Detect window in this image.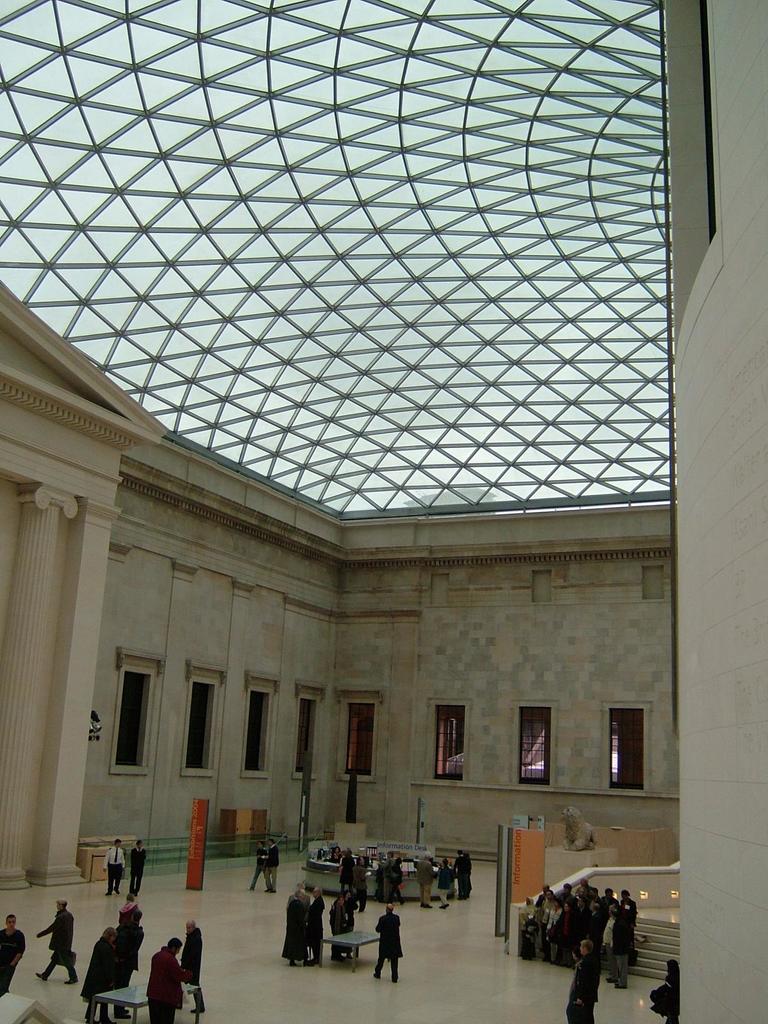
Detection: locate(510, 698, 556, 783).
